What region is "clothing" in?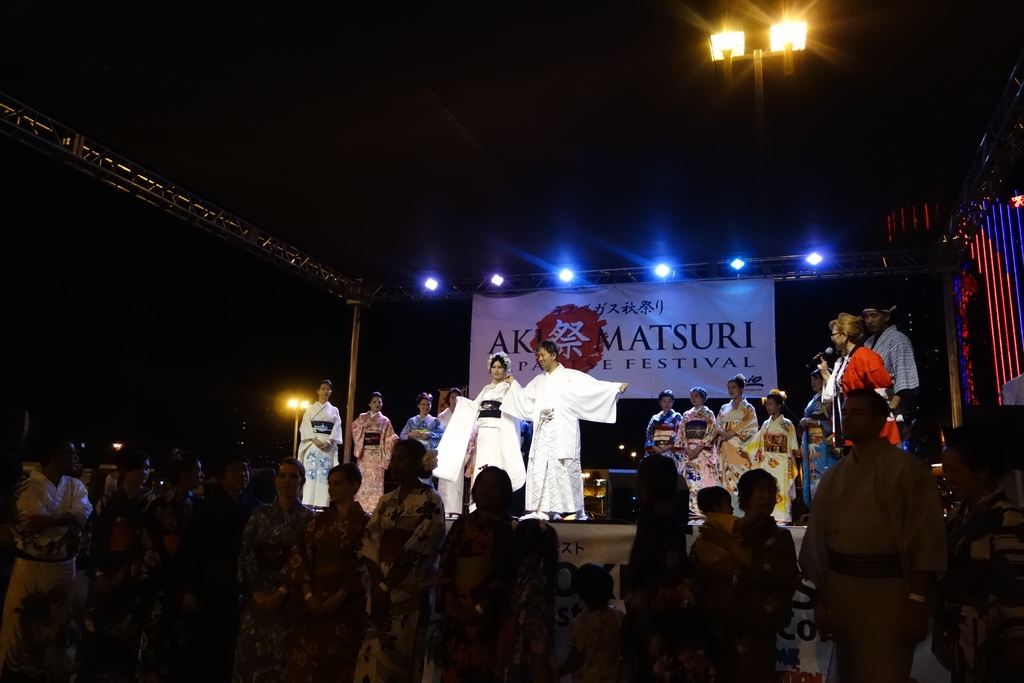
x1=524, y1=365, x2=614, y2=513.
